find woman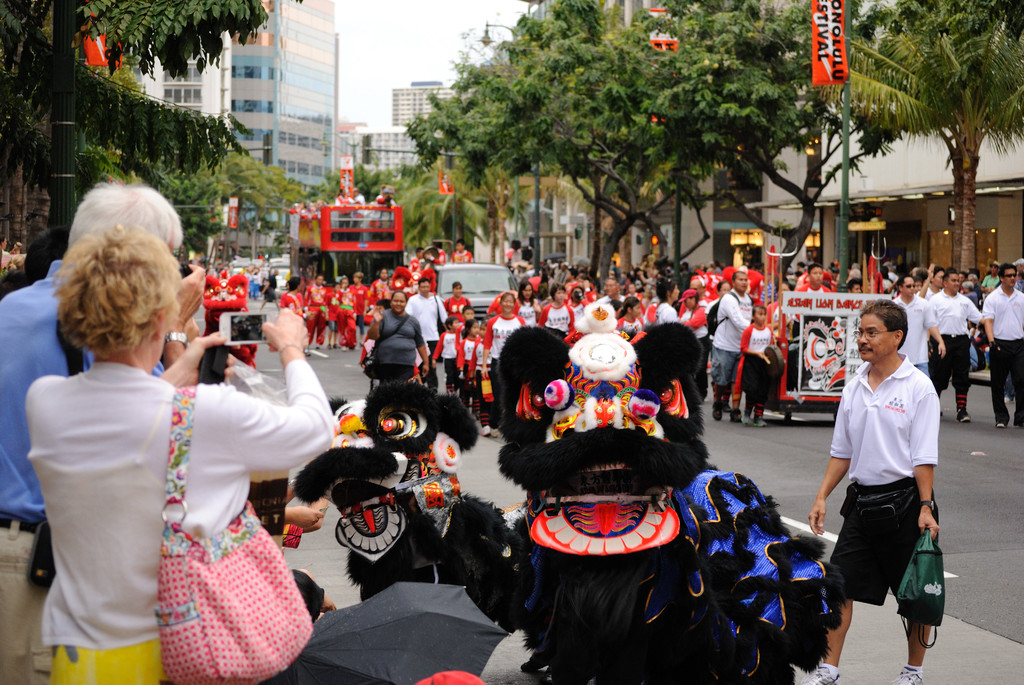
<box>545,280,576,333</box>
